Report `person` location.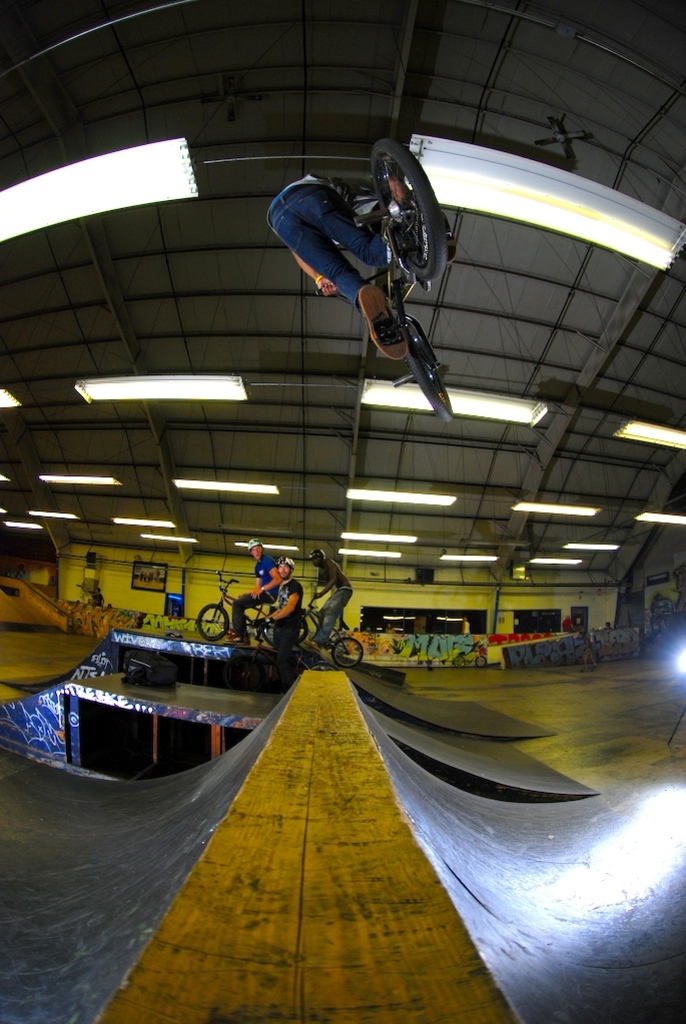
Report: 259,166,384,310.
